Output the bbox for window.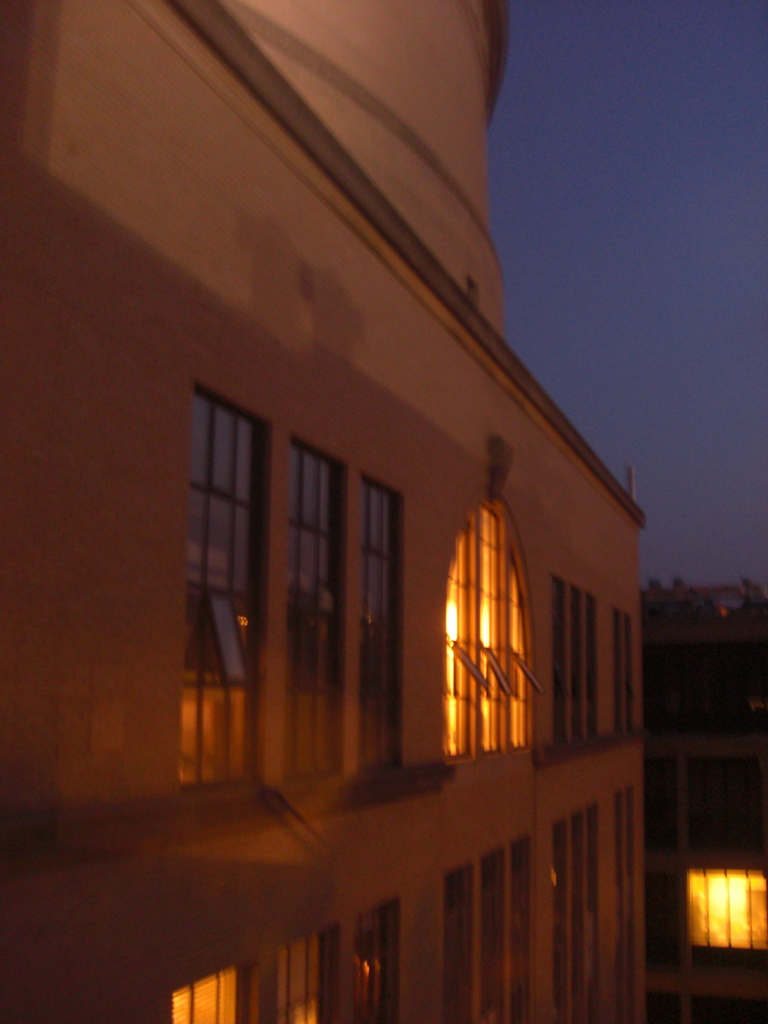
x1=612 y1=785 x2=637 y2=1023.
